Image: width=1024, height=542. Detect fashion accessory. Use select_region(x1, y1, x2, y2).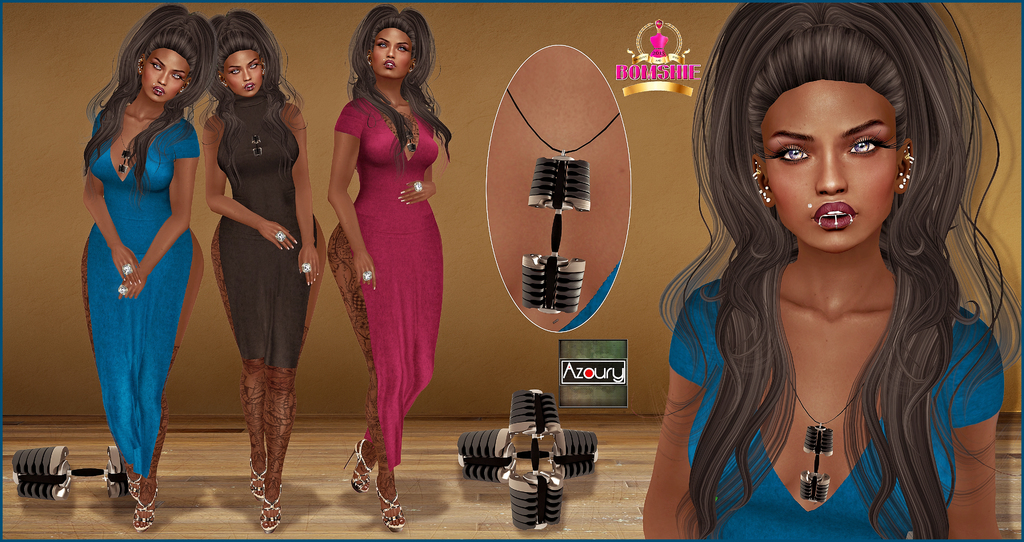
select_region(115, 283, 129, 296).
